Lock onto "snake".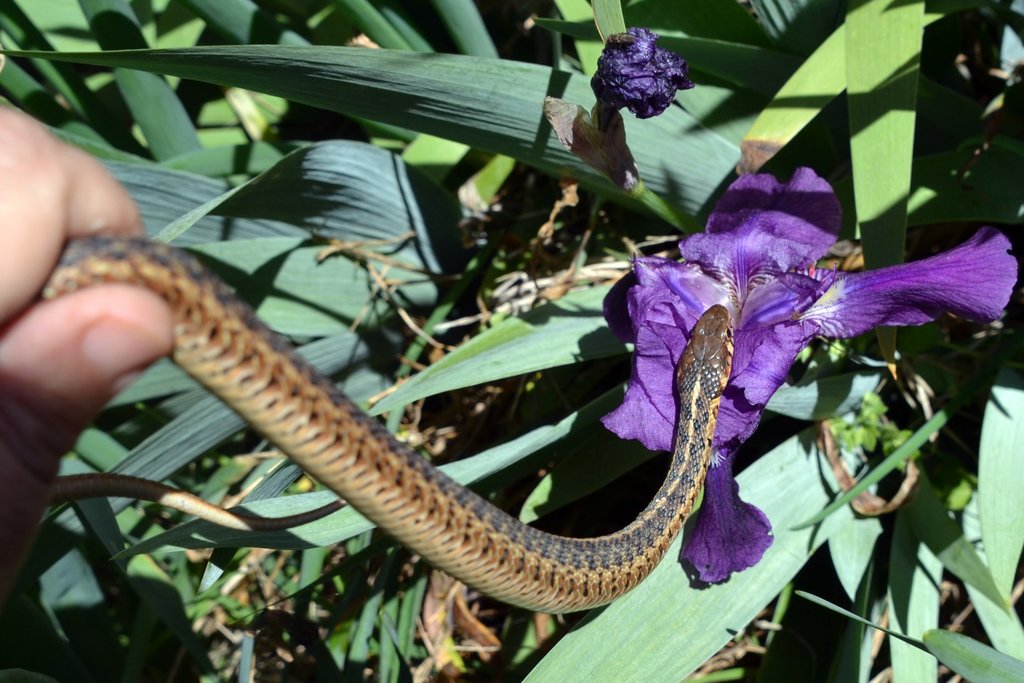
Locked: locate(41, 239, 731, 615).
